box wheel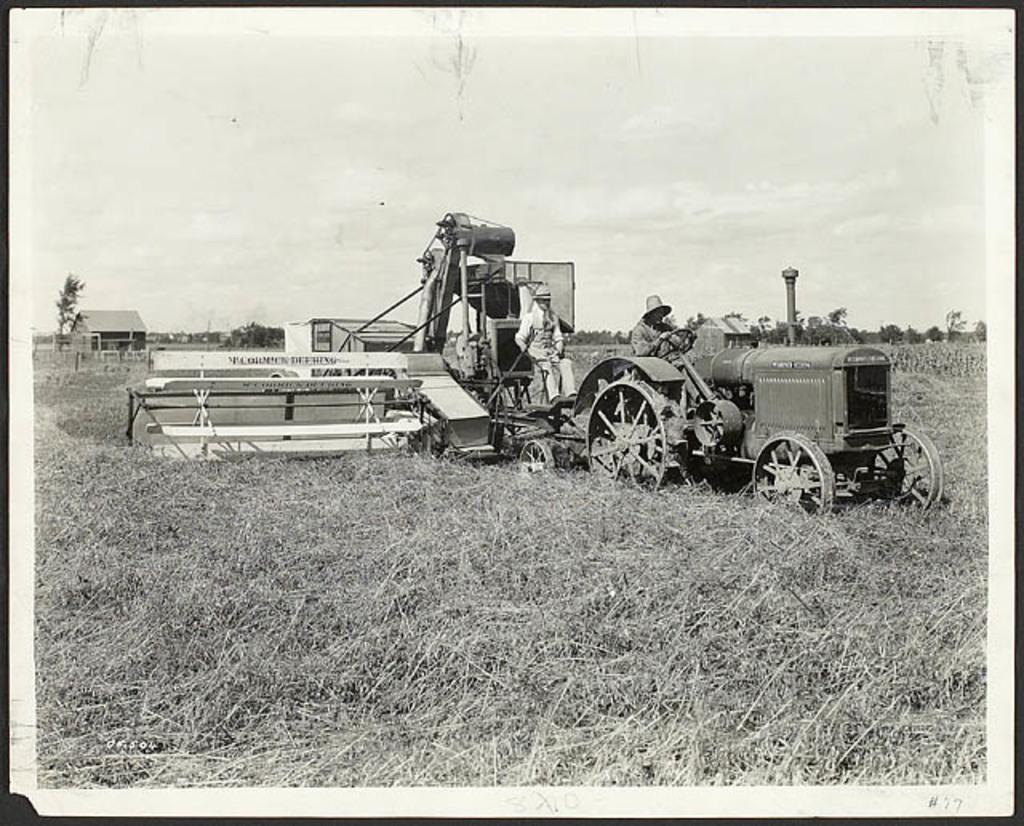
pyautogui.locateOnScreen(749, 432, 840, 515)
